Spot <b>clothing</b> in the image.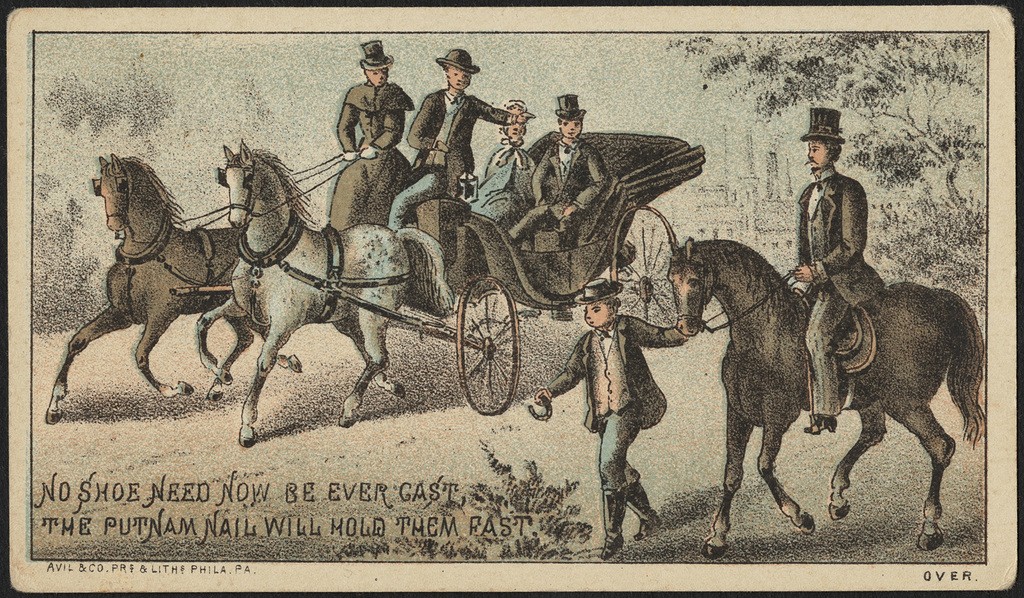
<b>clothing</b> found at (left=384, top=77, right=509, bottom=229).
